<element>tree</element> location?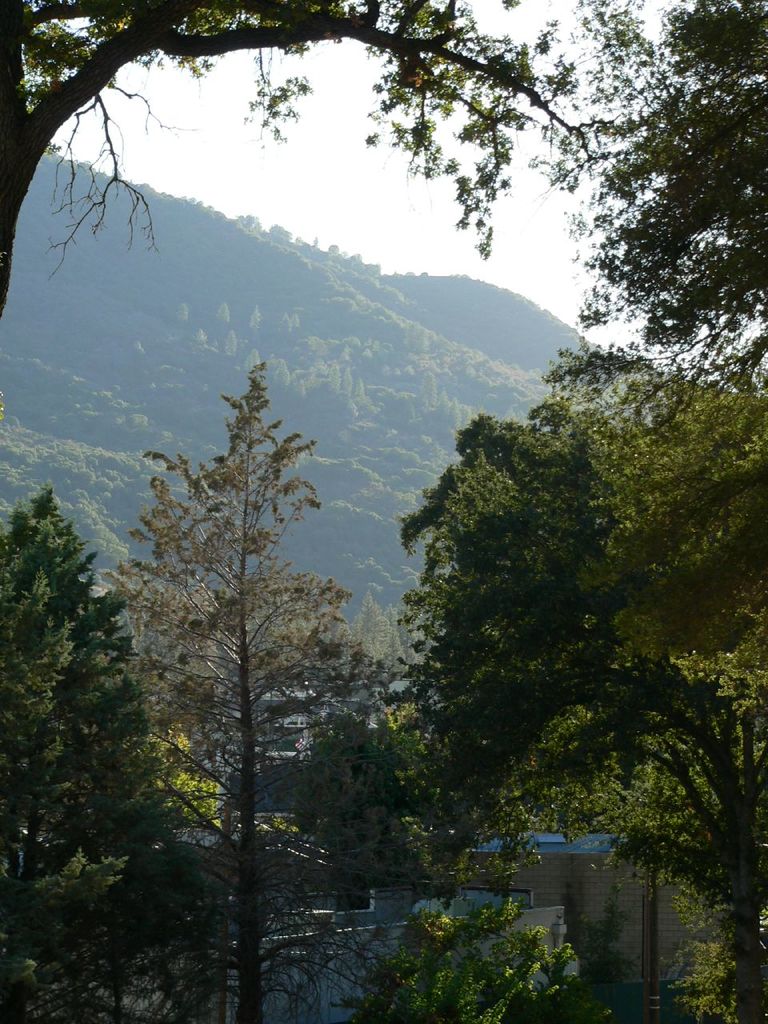
570,1,767,363
